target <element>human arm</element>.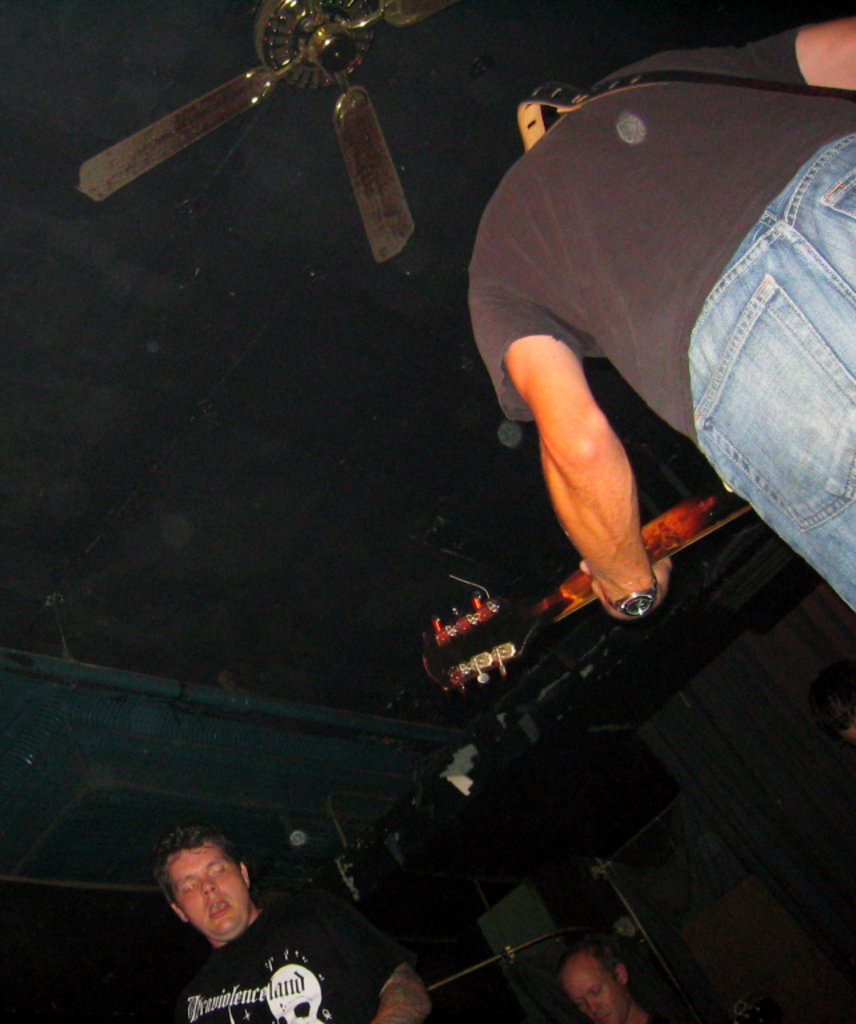
Target region: left=520, top=315, right=701, bottom=619.
